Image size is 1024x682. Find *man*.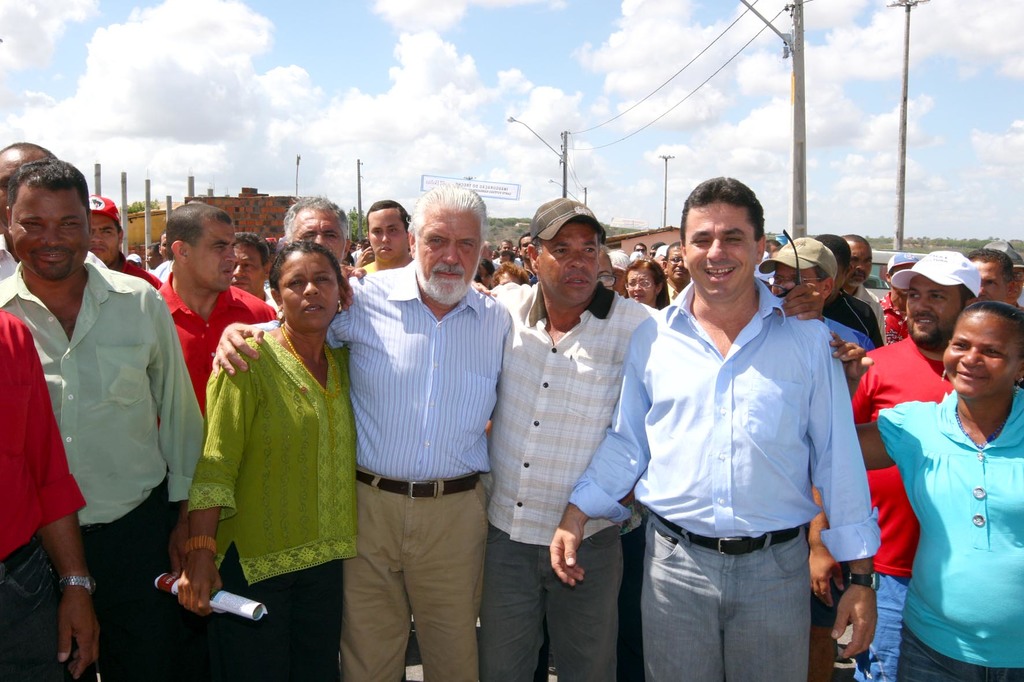
bbox=(216, 183, 512, 681).
